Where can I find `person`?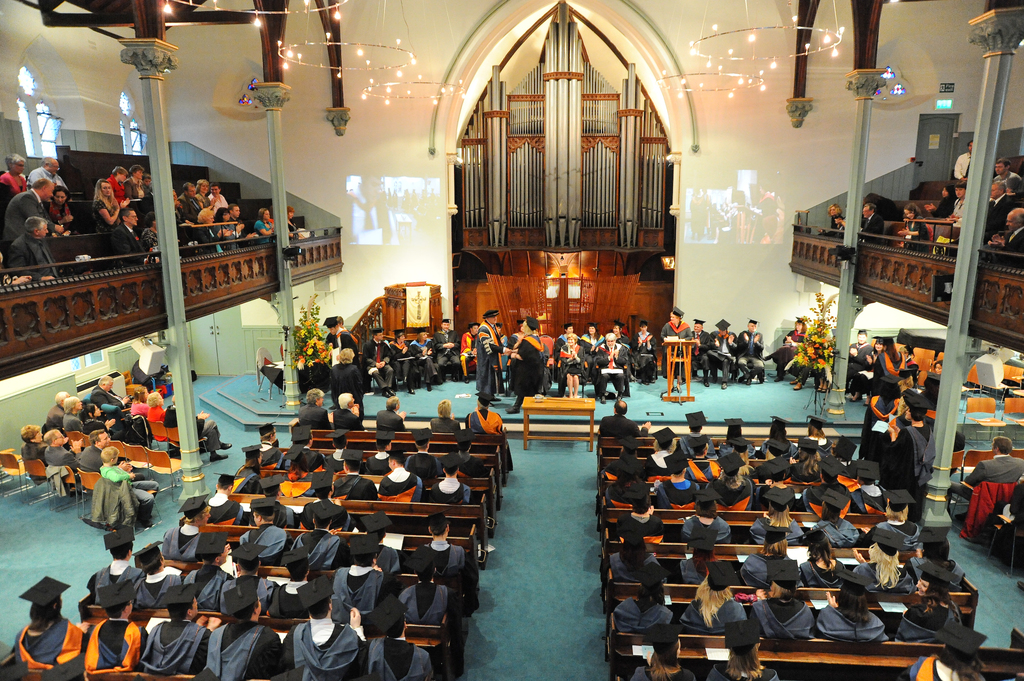
You can find it at region(100, 447, 161, 533).
